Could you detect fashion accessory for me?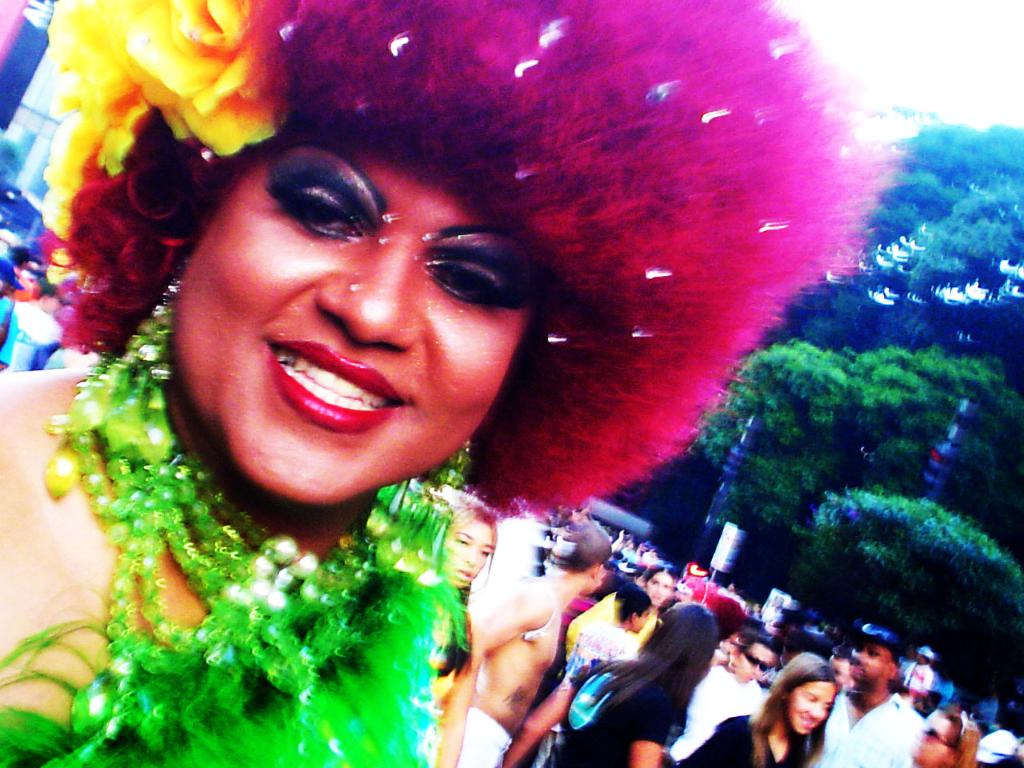
Detection result: {"left": 855, "top": 618, "right": 897, "bottom": 645}.
